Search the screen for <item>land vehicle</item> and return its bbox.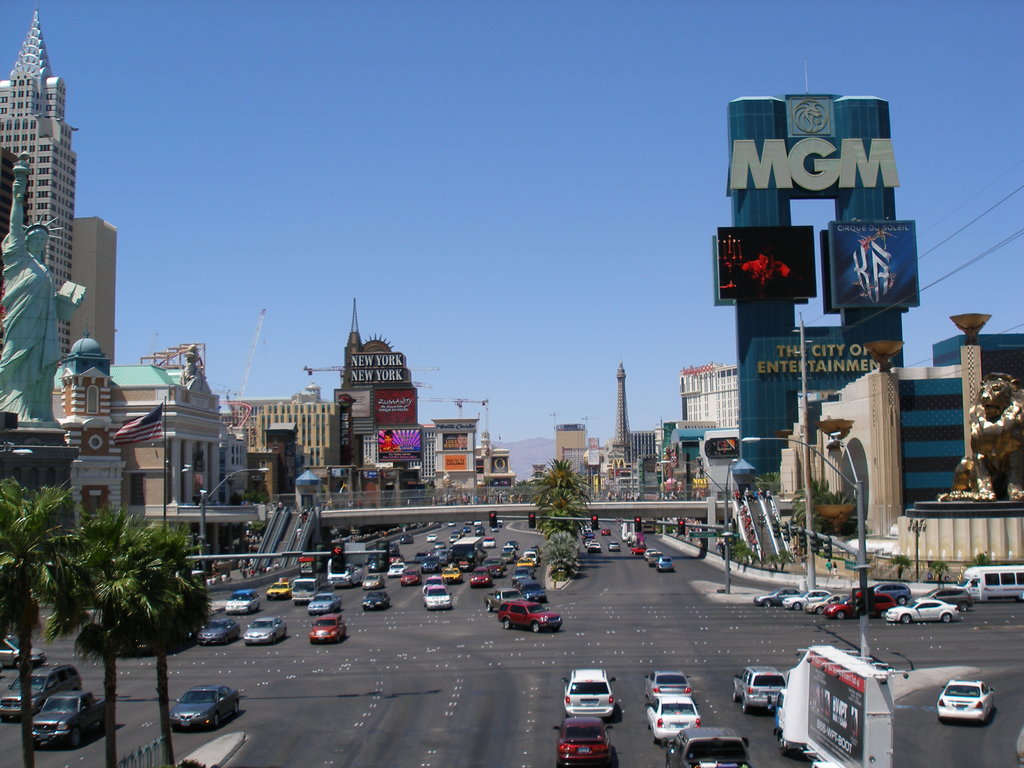
Found: (501, 598, 559, 633).
